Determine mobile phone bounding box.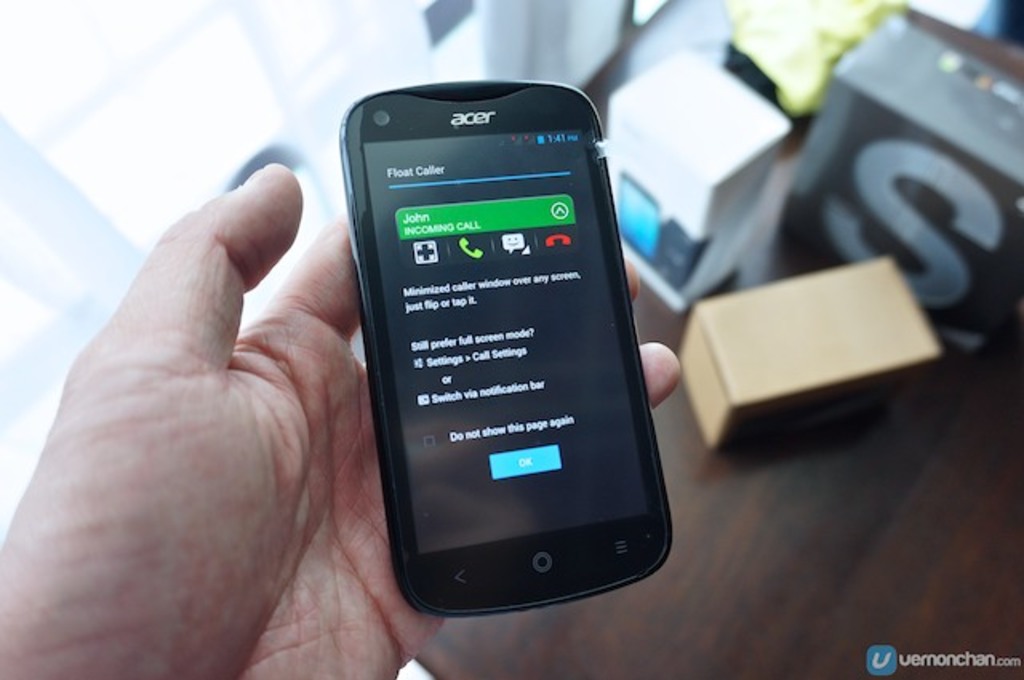
Determined: x1=336 y1=77 x2=677 y2=622.
